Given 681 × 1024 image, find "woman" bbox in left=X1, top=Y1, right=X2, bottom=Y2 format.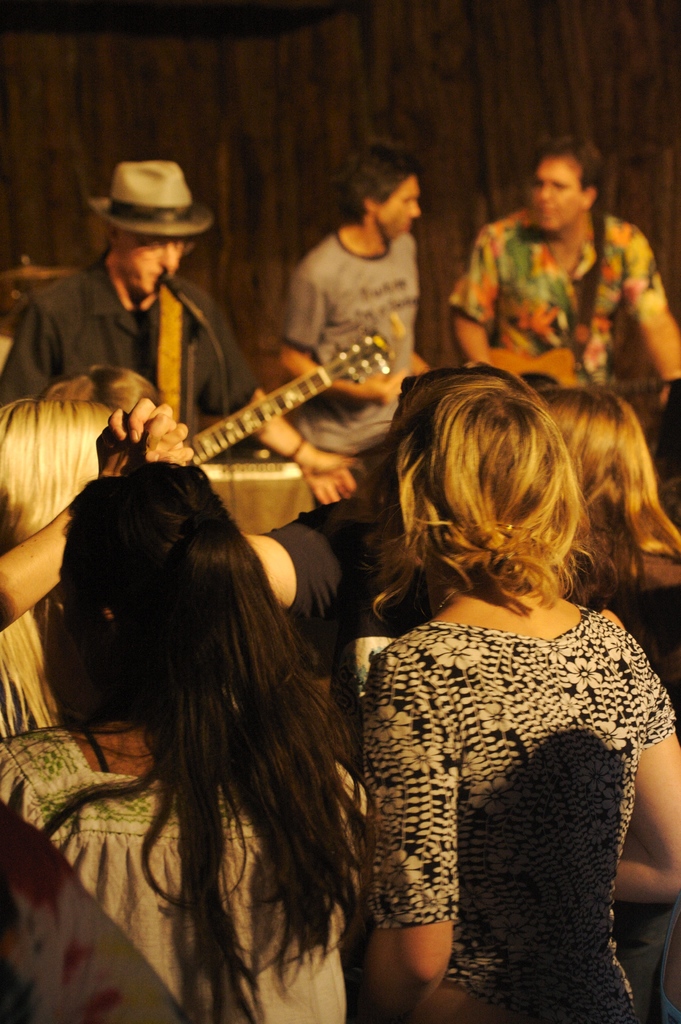
left=0, top=454, right=383, bottom=1023.
